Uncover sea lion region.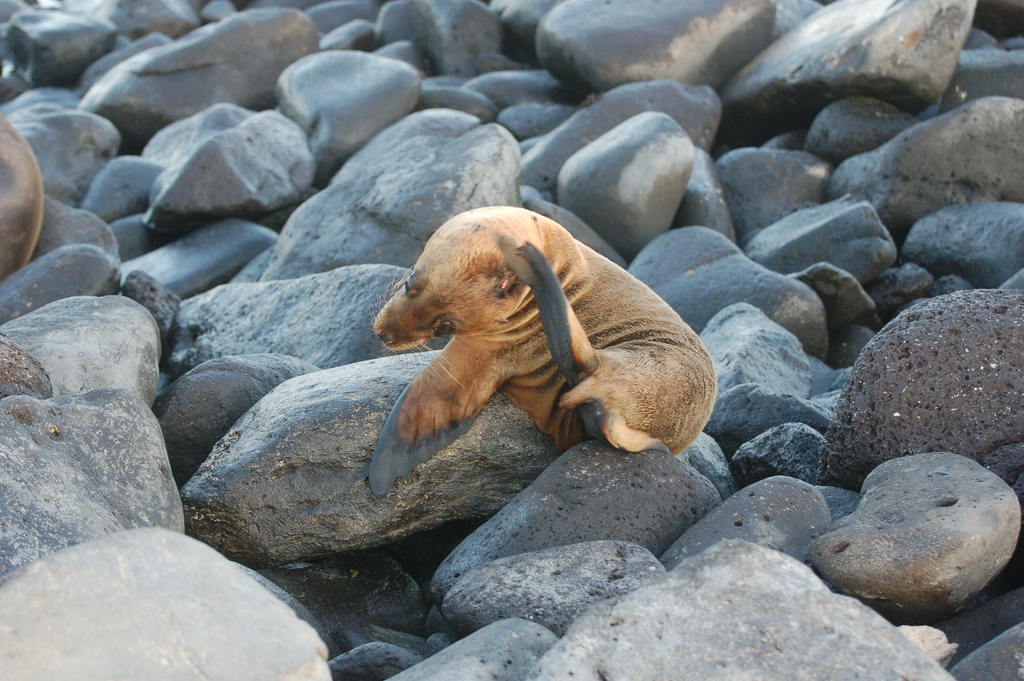
Uncovered: crop(369, 202, 718, 505).
